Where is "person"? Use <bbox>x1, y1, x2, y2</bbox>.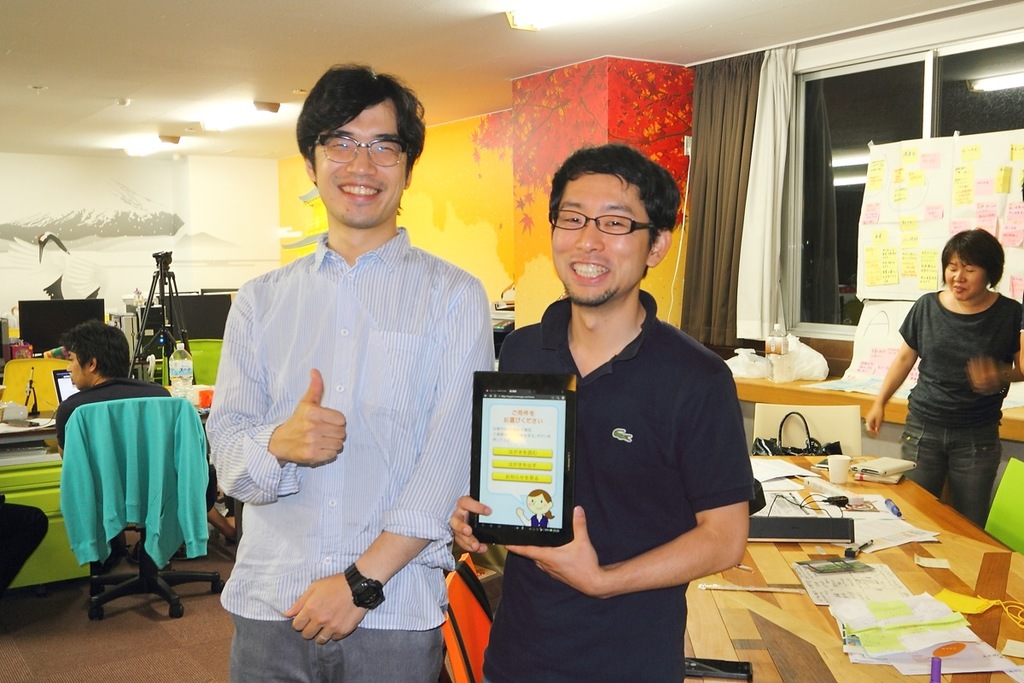
<bbox>881, 209, 1013, 545</bbox>.
